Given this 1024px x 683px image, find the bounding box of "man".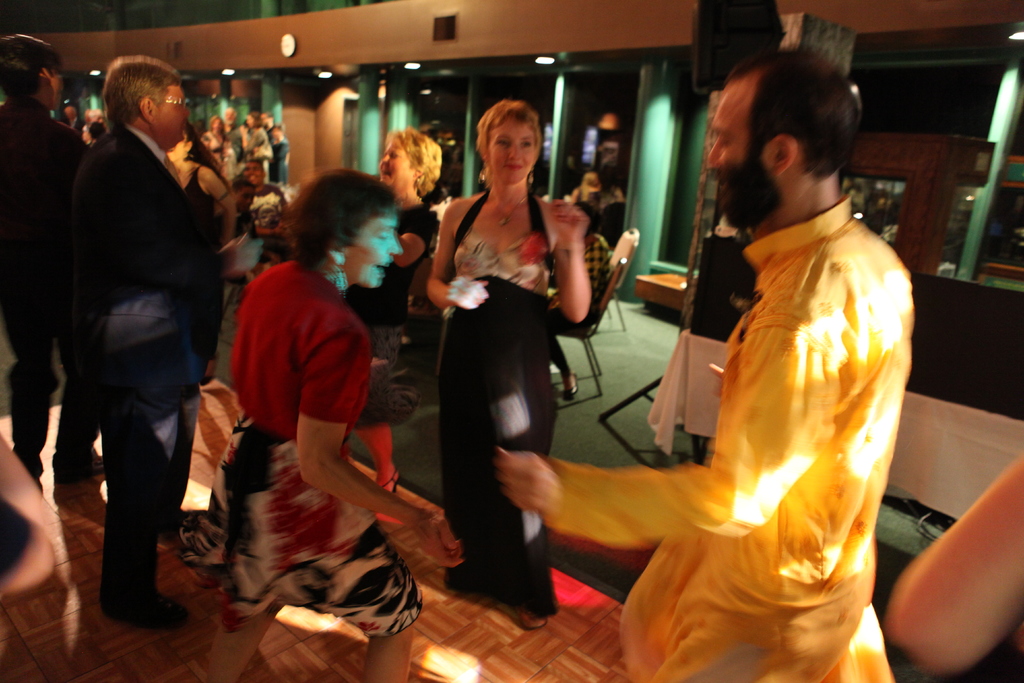
{"x1": 45, "y1": 5, "x2": 234, "y2": 641}.
